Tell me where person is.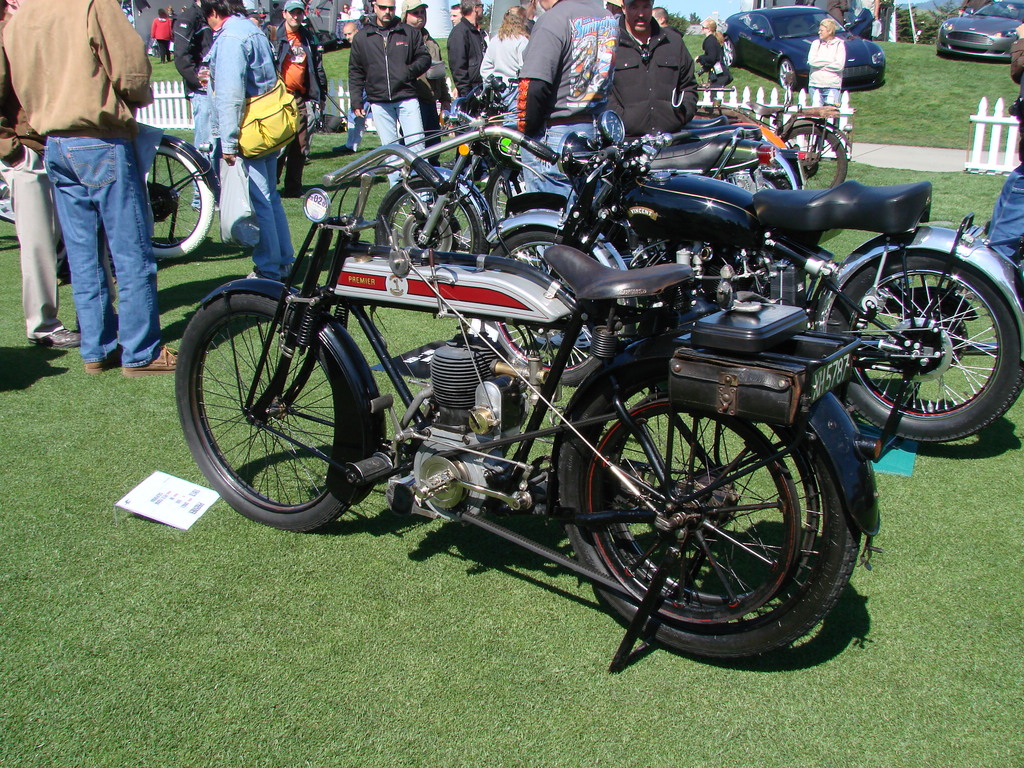
person is at locate(978, 15, 1023, 294).
